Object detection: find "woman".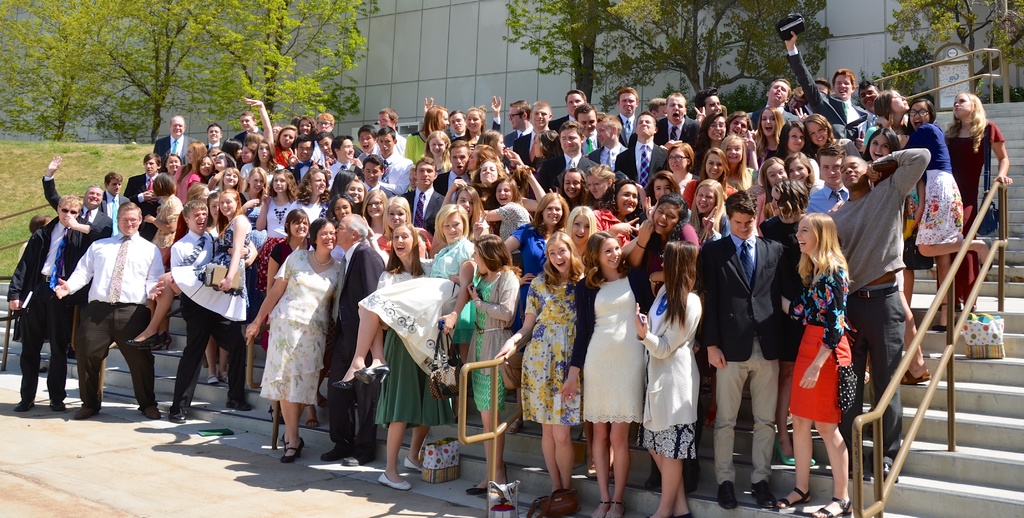
pyautogui.locateOnScreen(408, 130, 451, 168).
